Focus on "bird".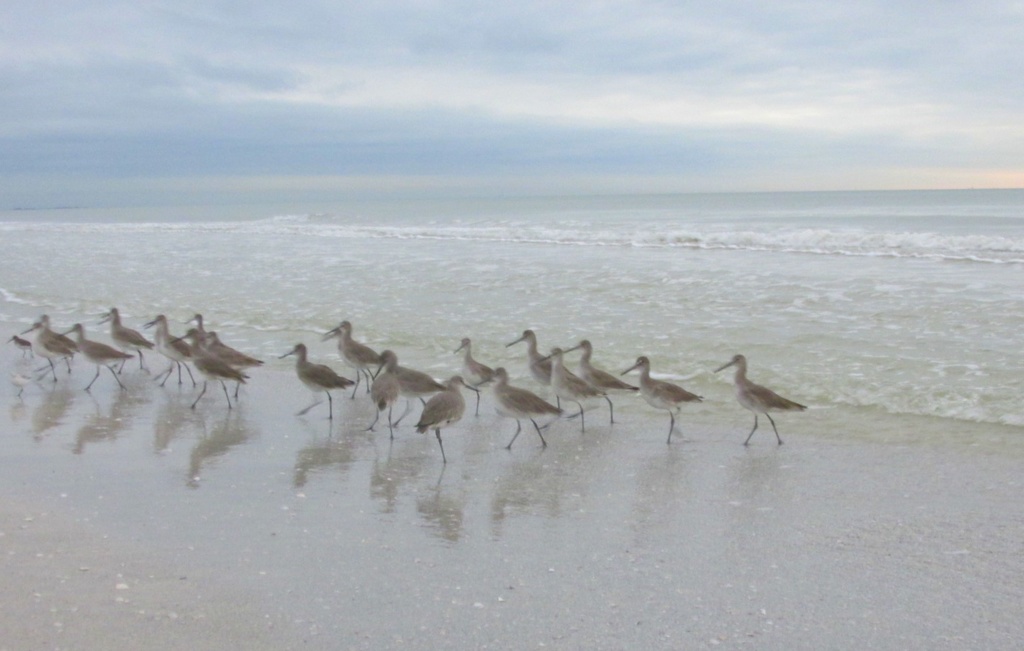
Focused at (x1=410, y1=359, x2=469, y2=477).
